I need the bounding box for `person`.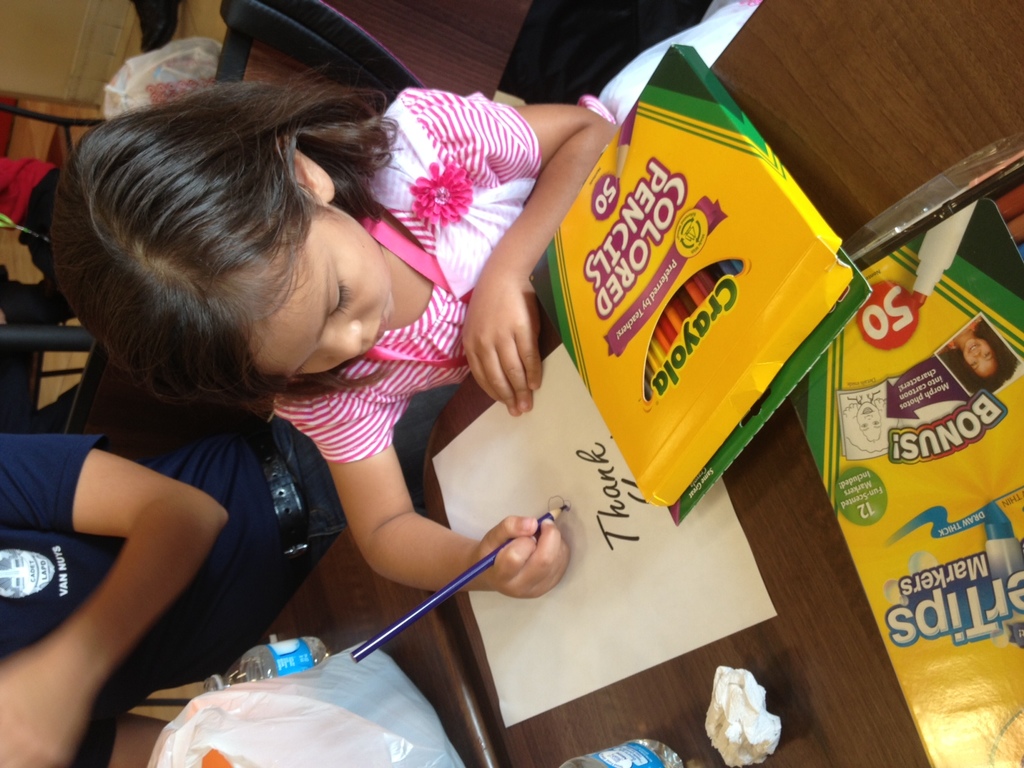
Here it is: box=[0, 383, 453, 767].
